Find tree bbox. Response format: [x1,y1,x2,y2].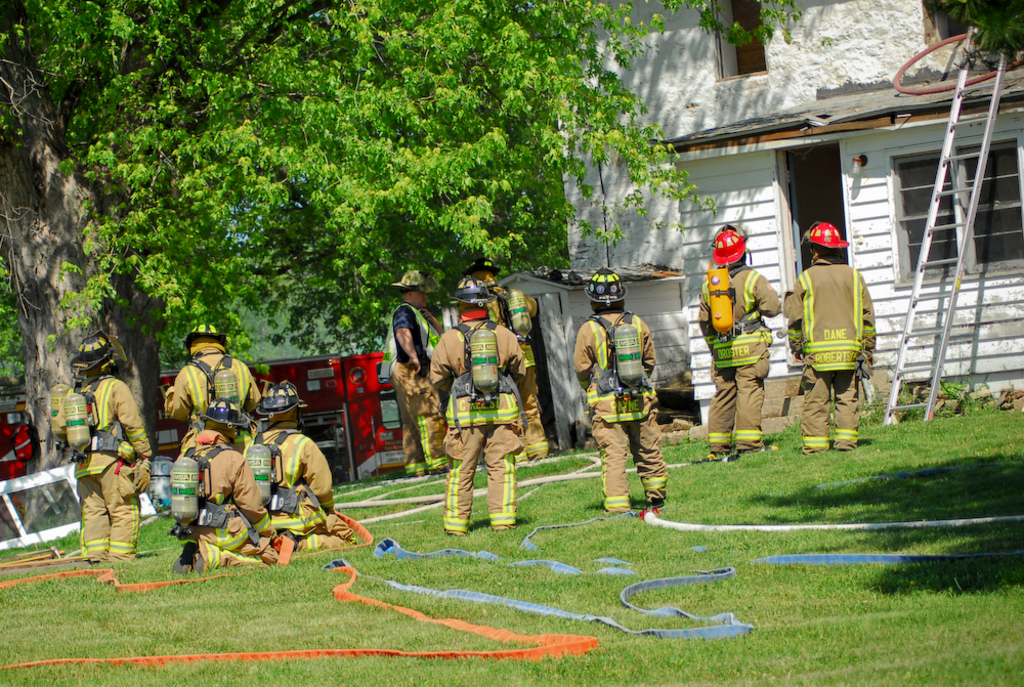
[0,0,841,543].
